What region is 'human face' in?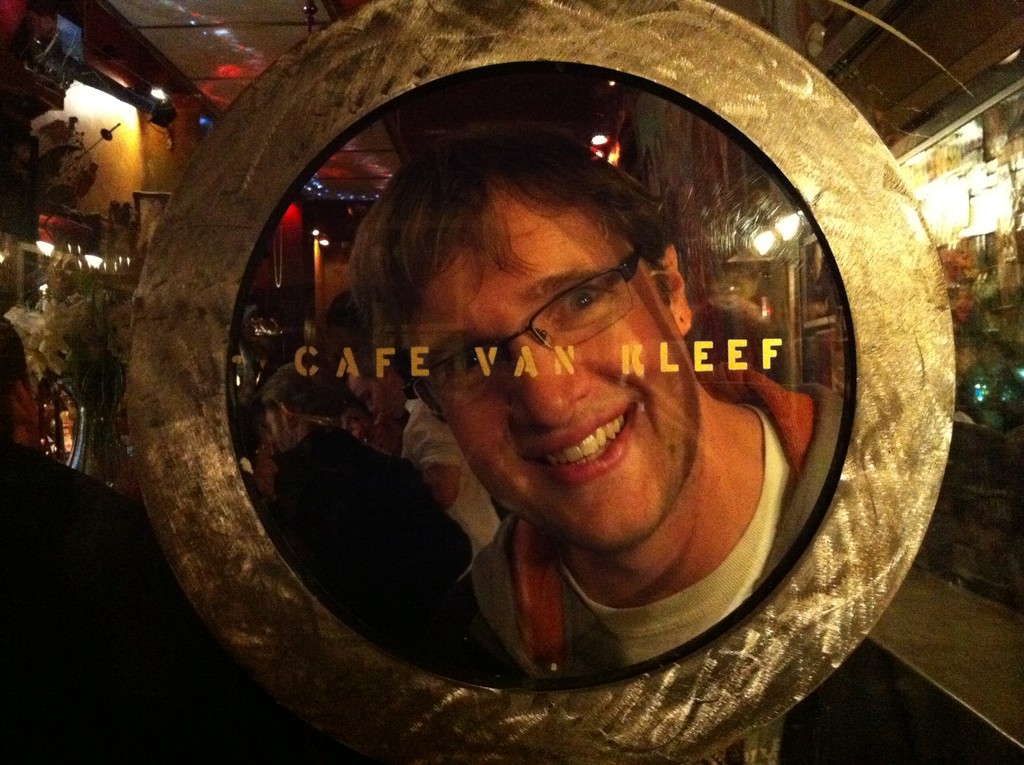
box=[262, 410, 290, 453].
